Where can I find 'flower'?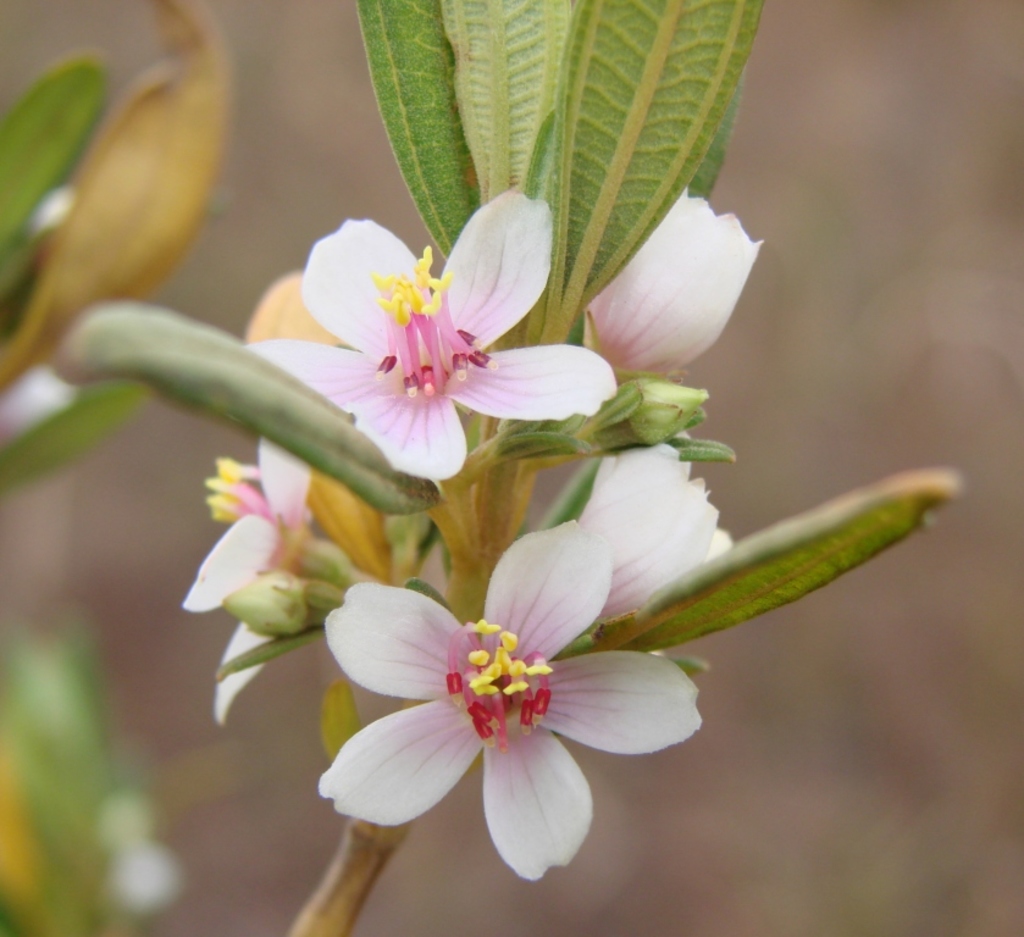
You can find it at bbox=[183, 436, 323, 720].
